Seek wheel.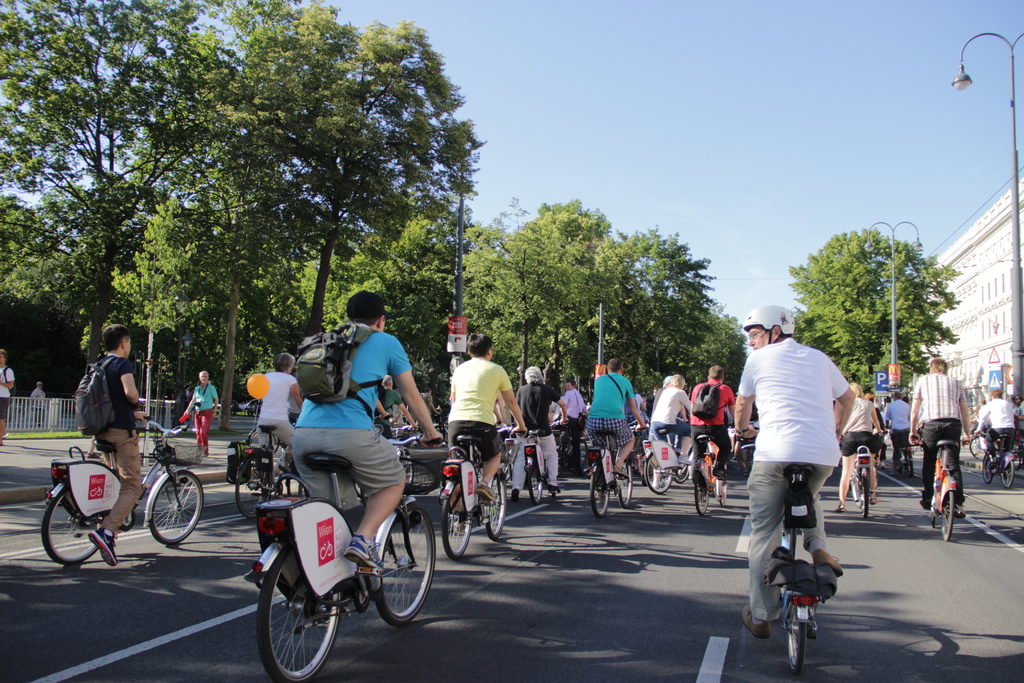
left=236, top=462, right=270, bottom=520.
